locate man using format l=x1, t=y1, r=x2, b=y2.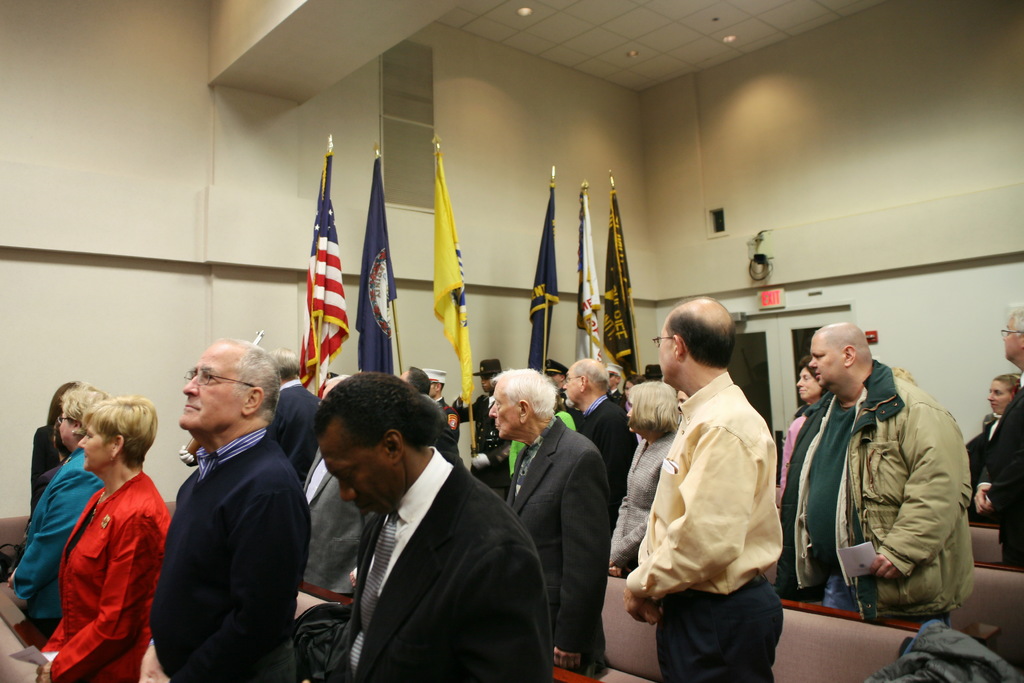
l=780, t=319, r=979, b=626.
